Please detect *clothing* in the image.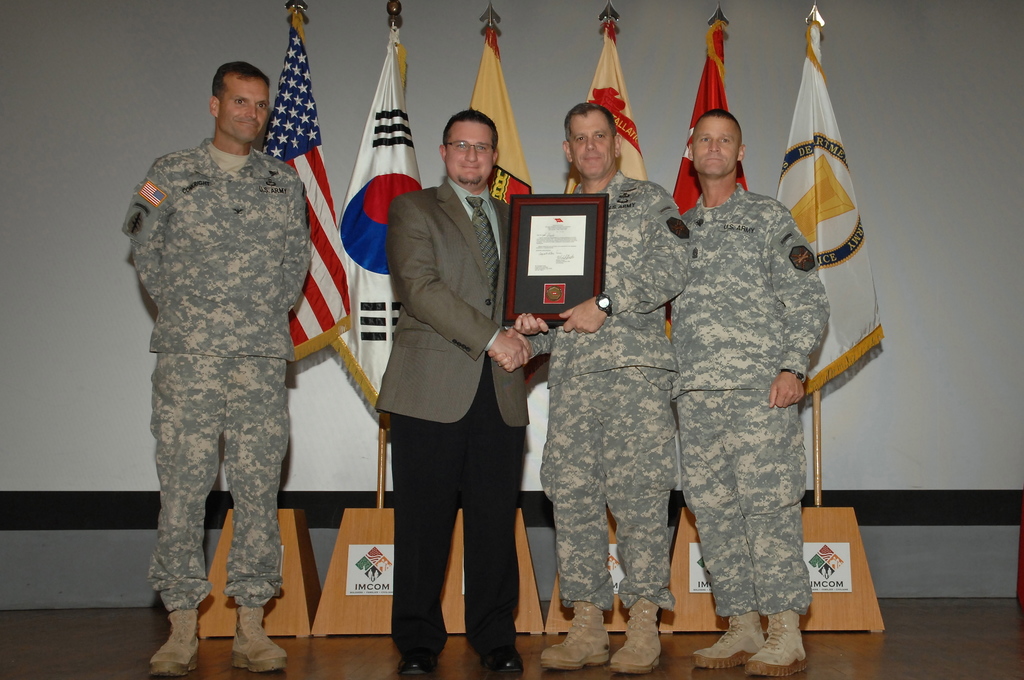
666,181,829,606.
